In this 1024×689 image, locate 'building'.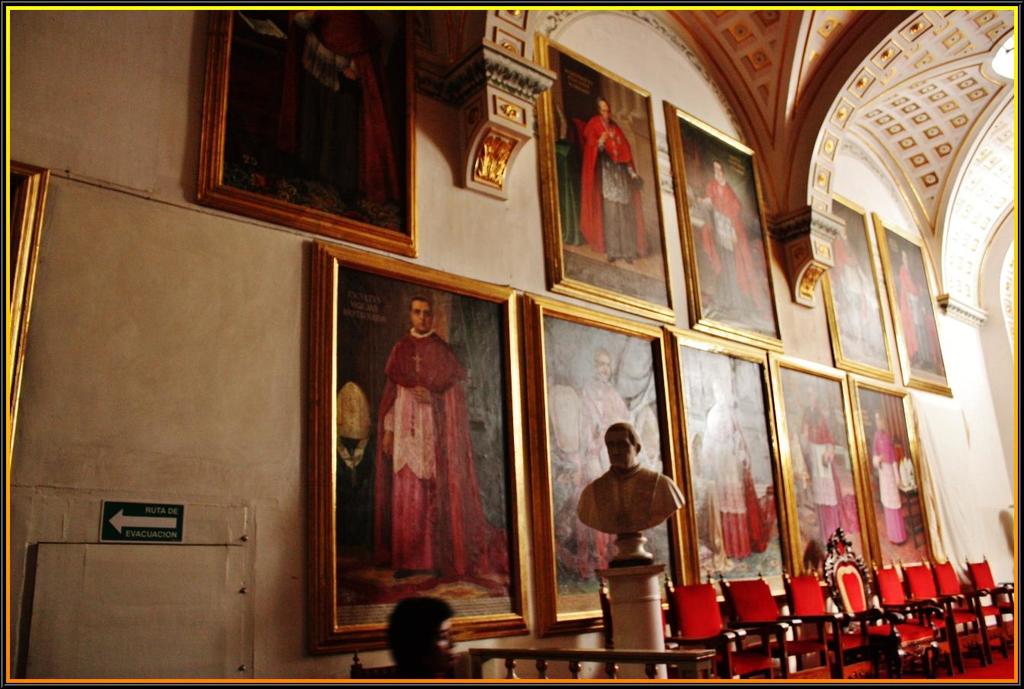
Bounding box: pyautogui.locateOnScreen(0, 10, 1021, 687).
